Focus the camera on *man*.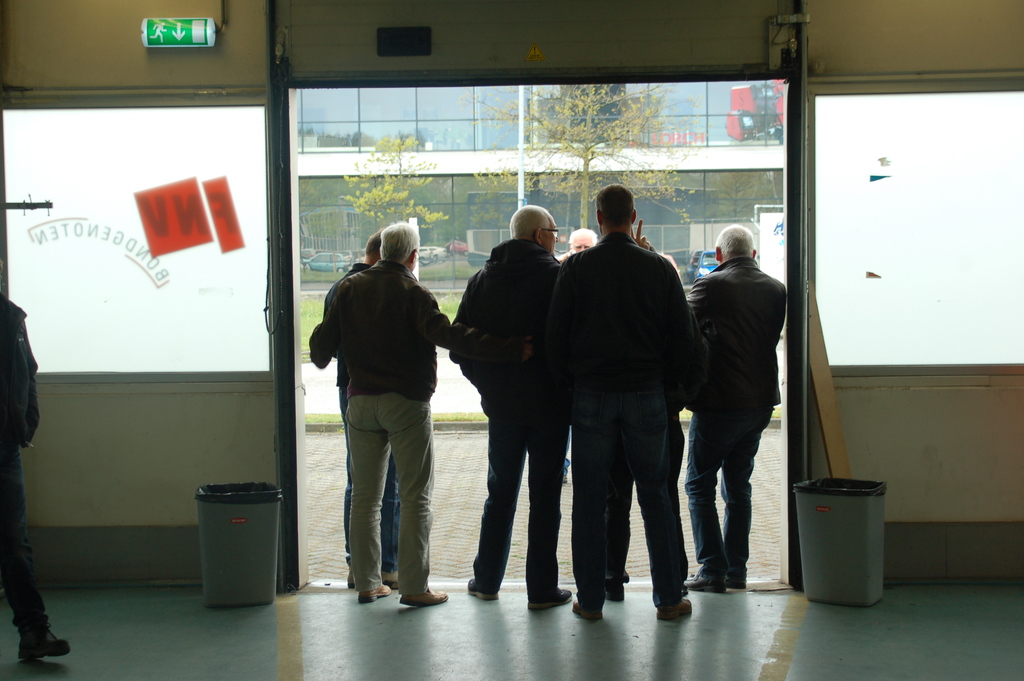
Focus region: detection(0, 249, 70, 663).
